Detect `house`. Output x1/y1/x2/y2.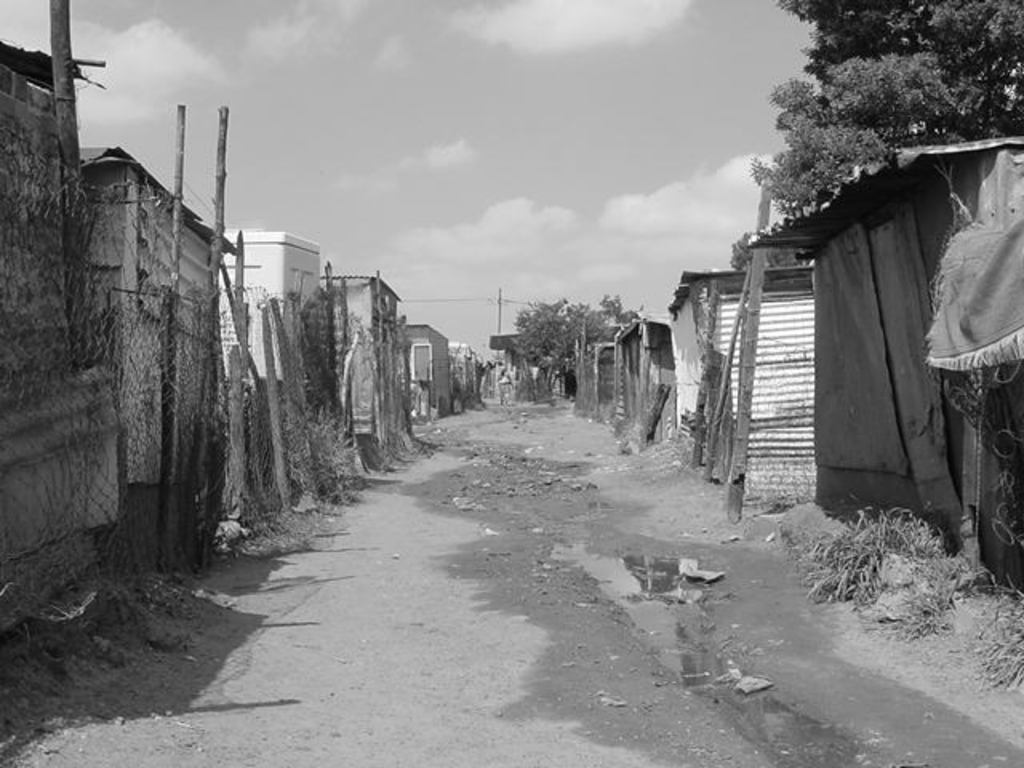
746/134/1022/554.
